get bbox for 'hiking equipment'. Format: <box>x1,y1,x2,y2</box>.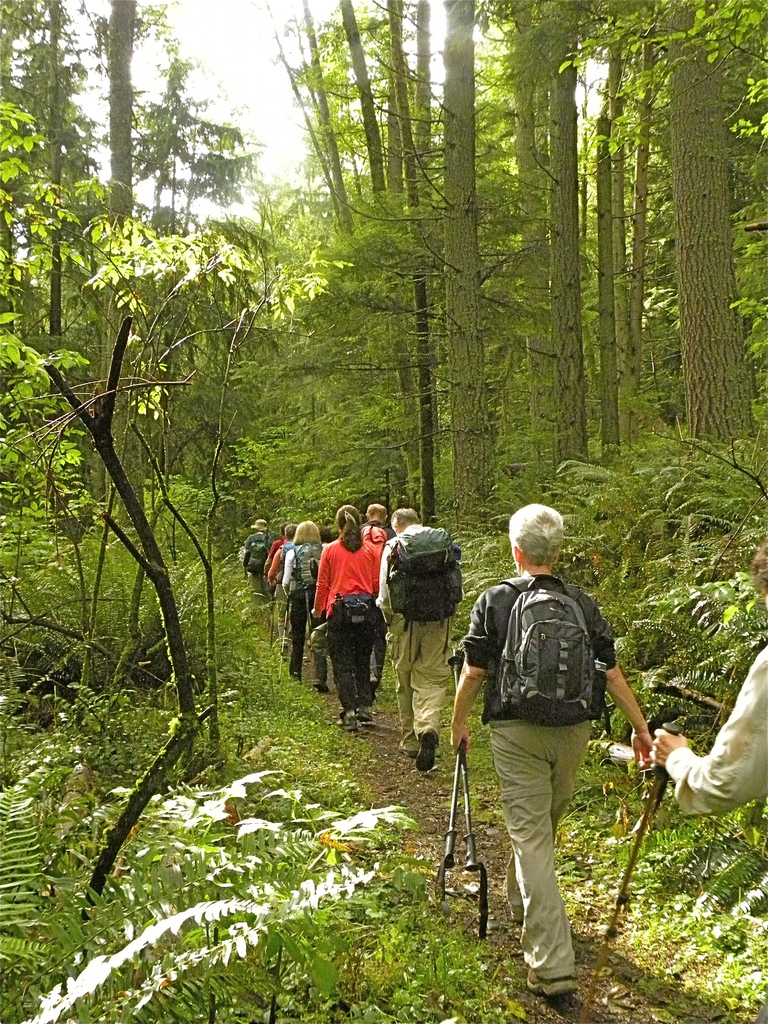
<box>248,531,270,575</box>.
